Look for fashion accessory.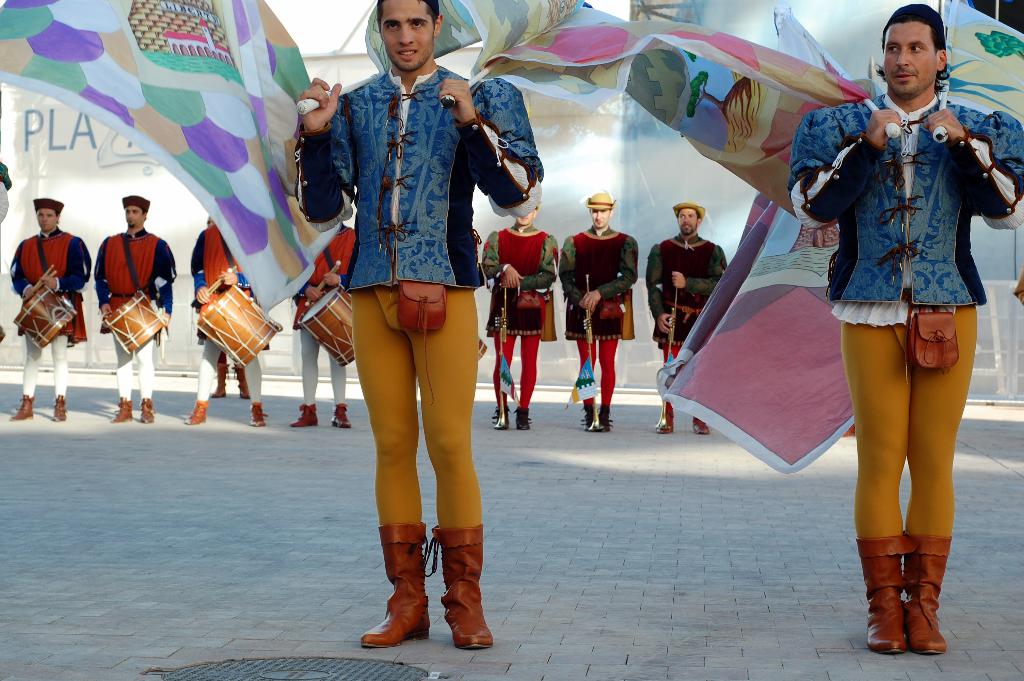
Found: (left=289, top=402, right=318, bottom=425).
